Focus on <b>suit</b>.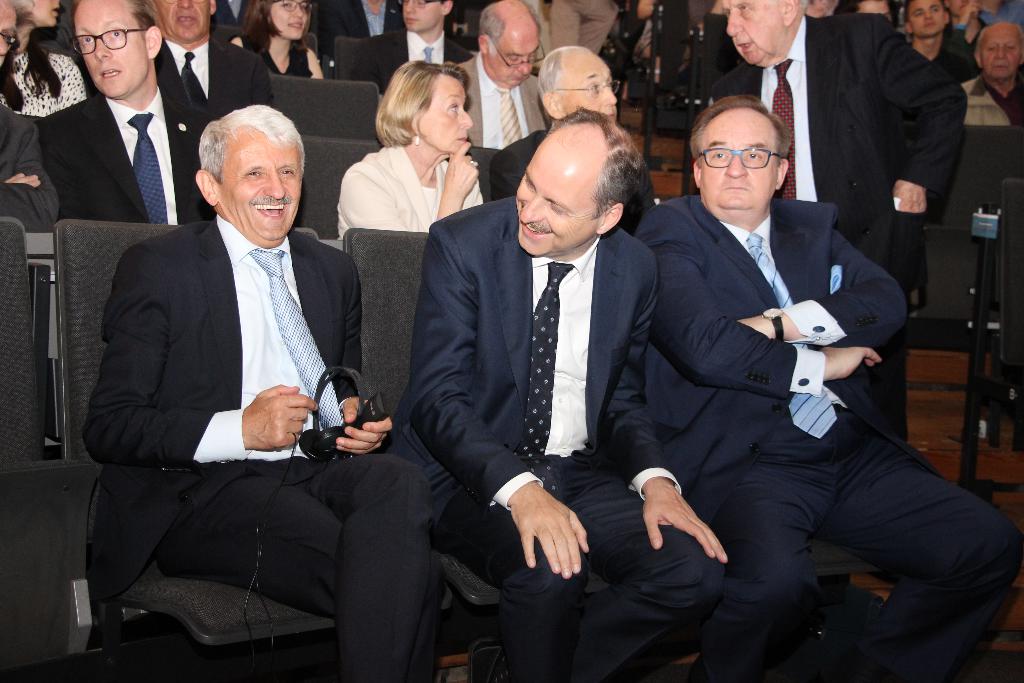
Focused at region(374, 190, 725, 682).
